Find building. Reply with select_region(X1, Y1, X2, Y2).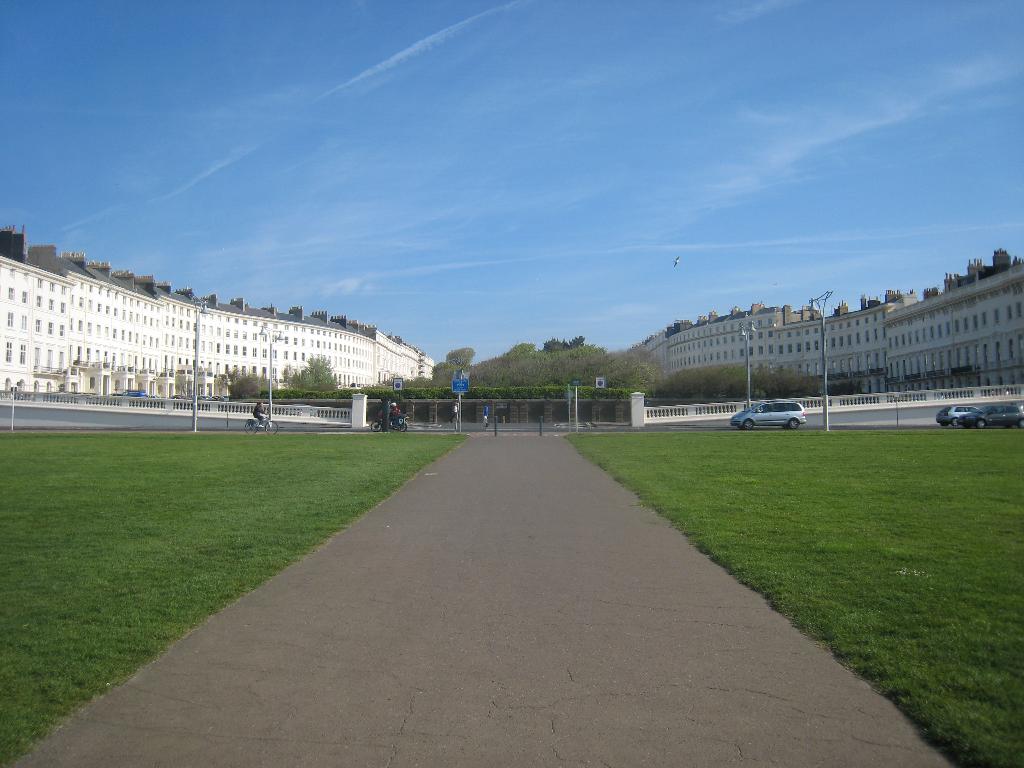
select_region(610, 249, 1023, 402).
